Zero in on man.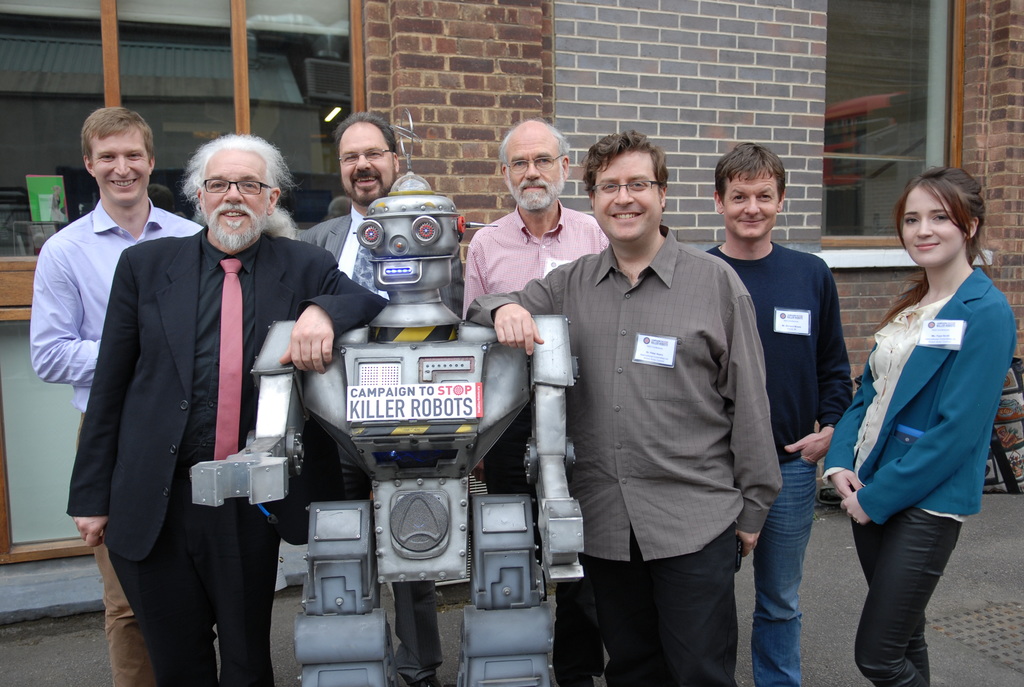
Zeroed in: Rect(462, 121, 609, 686).
